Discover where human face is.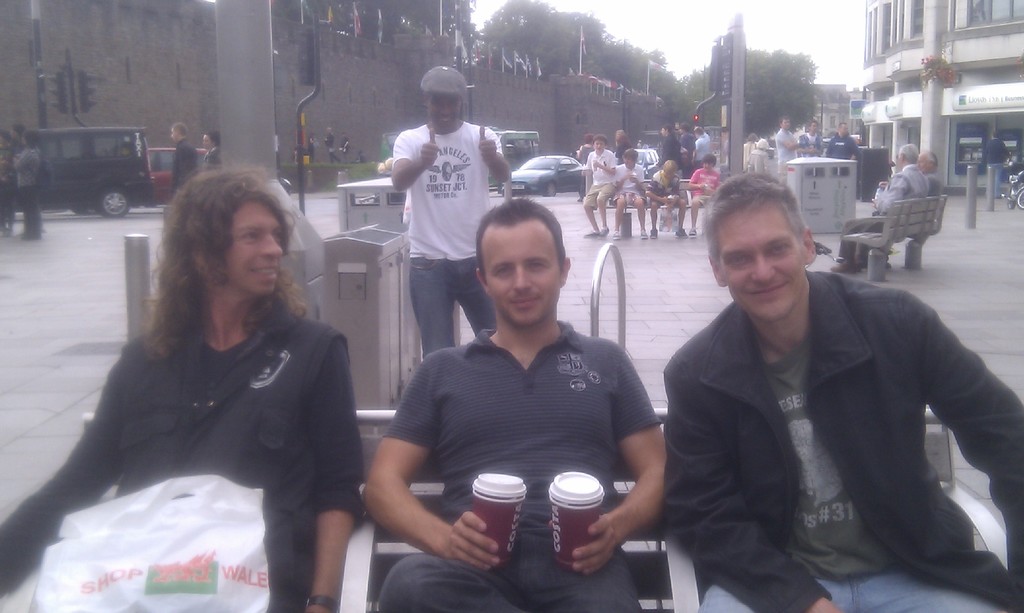
Discovered at l=783, t=118, r=790, b=128.
